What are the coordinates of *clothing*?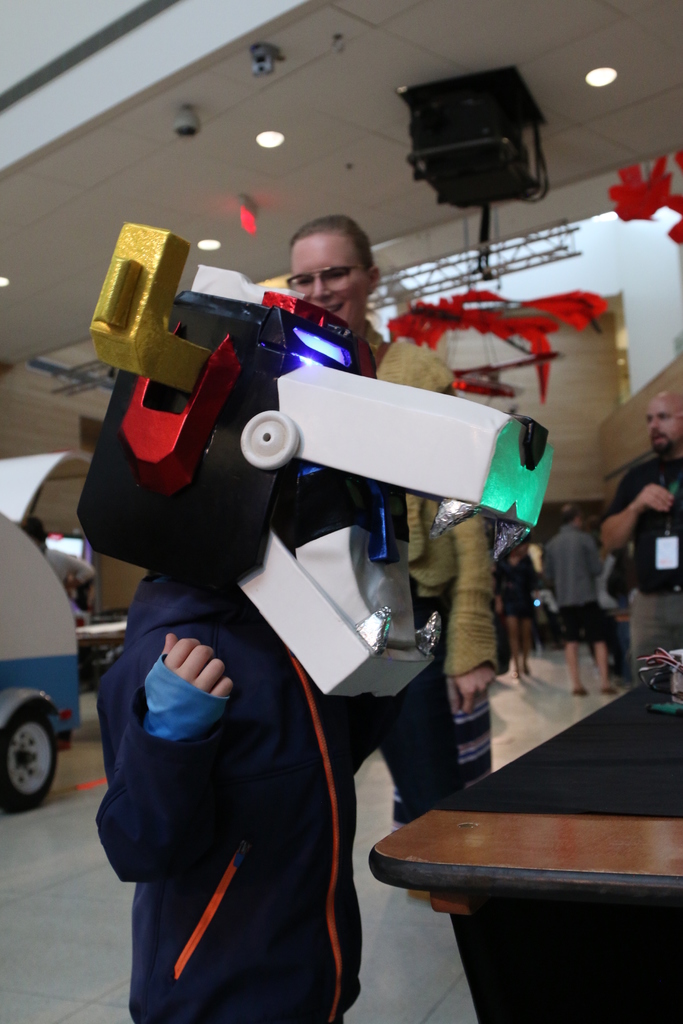
595 554 636 648.
